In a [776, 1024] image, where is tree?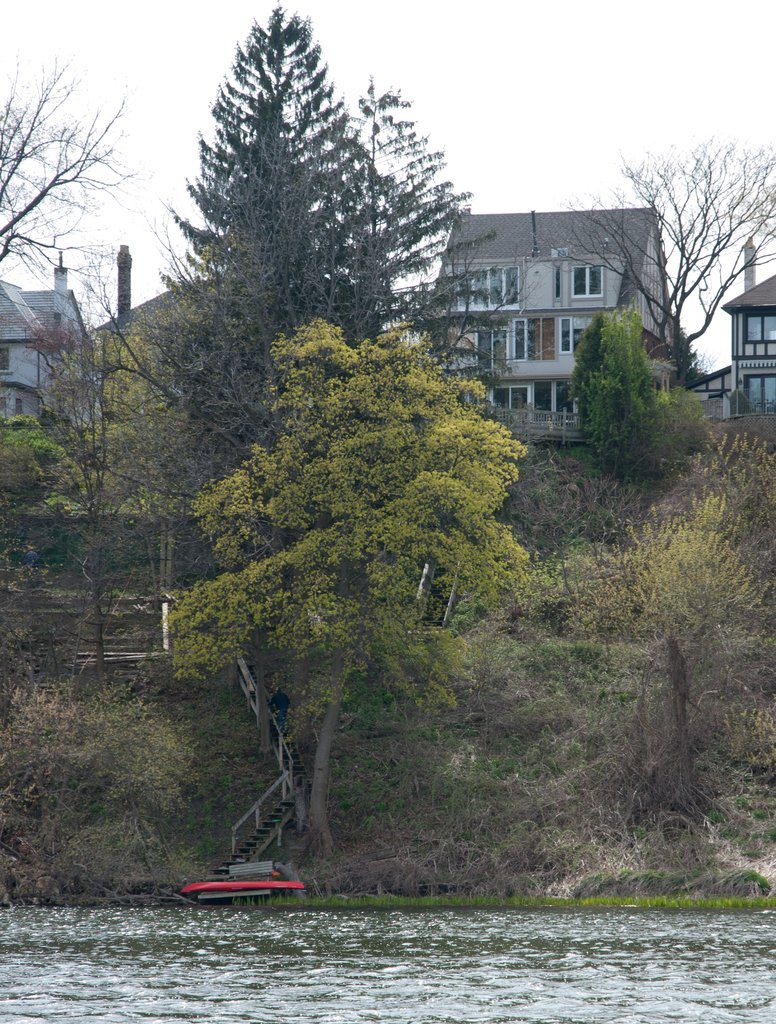
left=0, top=312, right=156, bottom=673.
